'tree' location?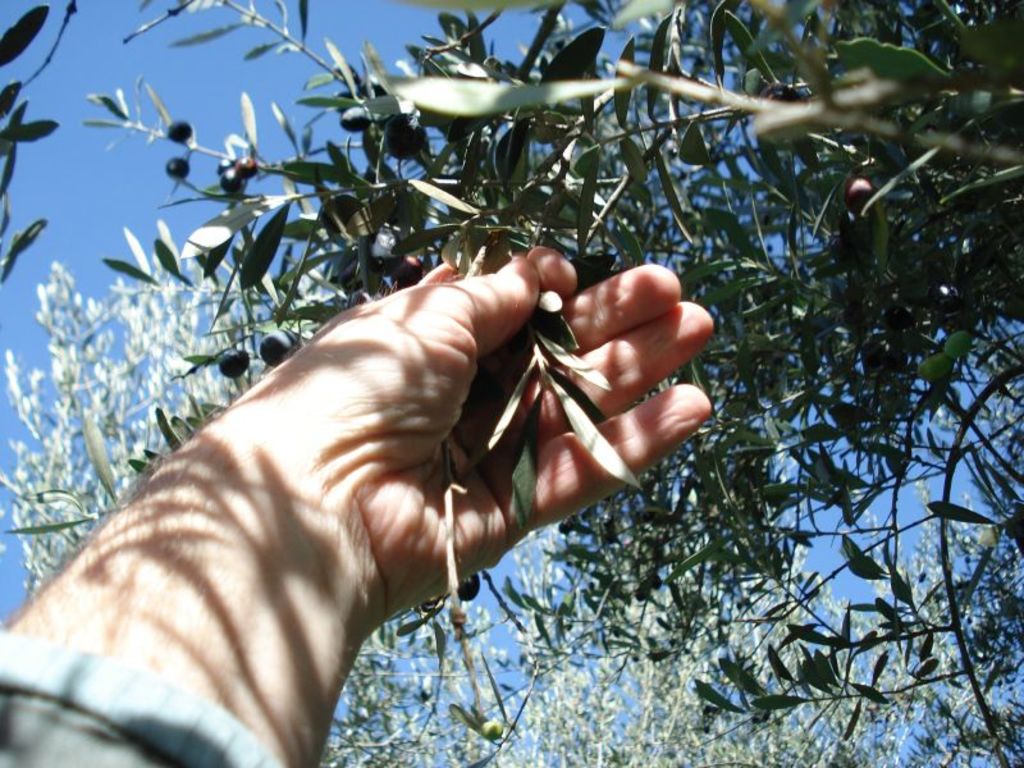
[x1=82, y1=4, x2=1023, y2=749]
